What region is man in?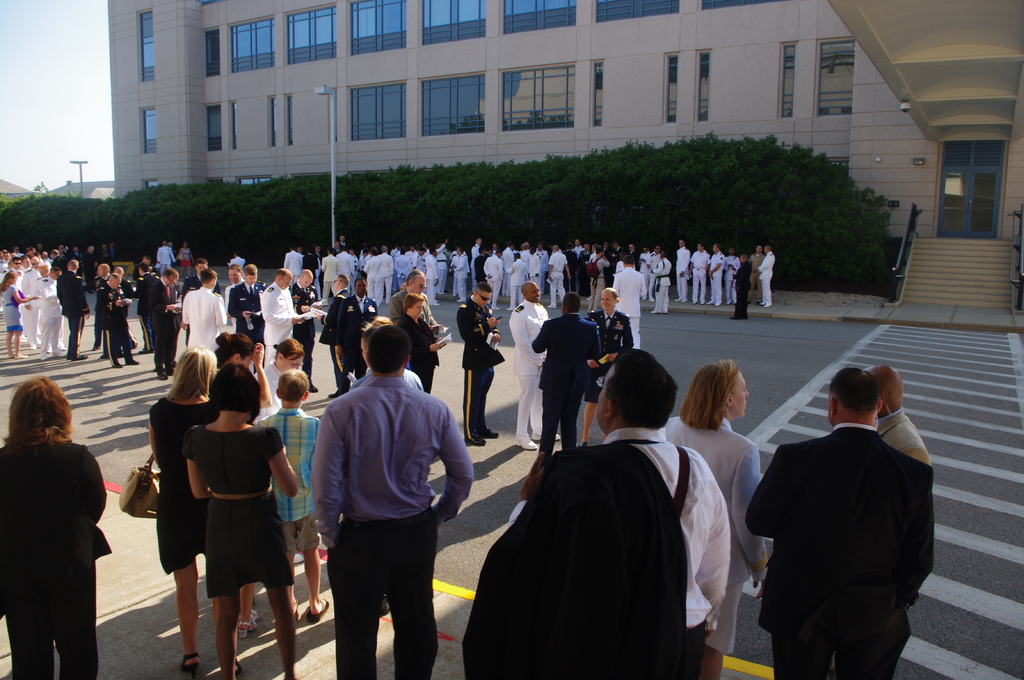
(745,367,934,679).
